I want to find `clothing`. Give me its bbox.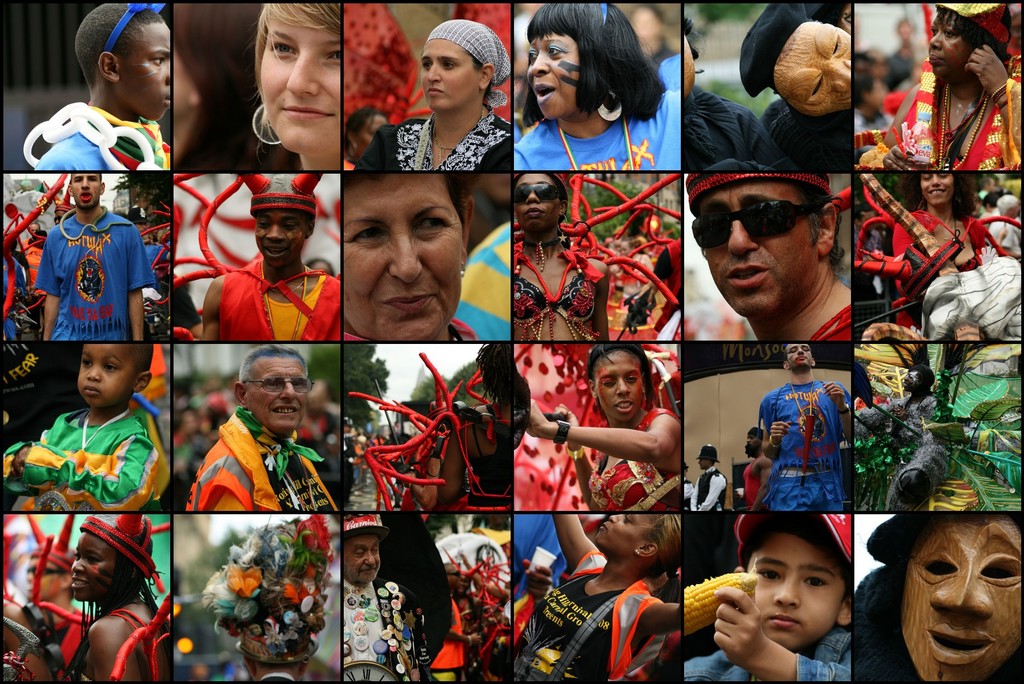
box=[861, 0, 1012, 173].
